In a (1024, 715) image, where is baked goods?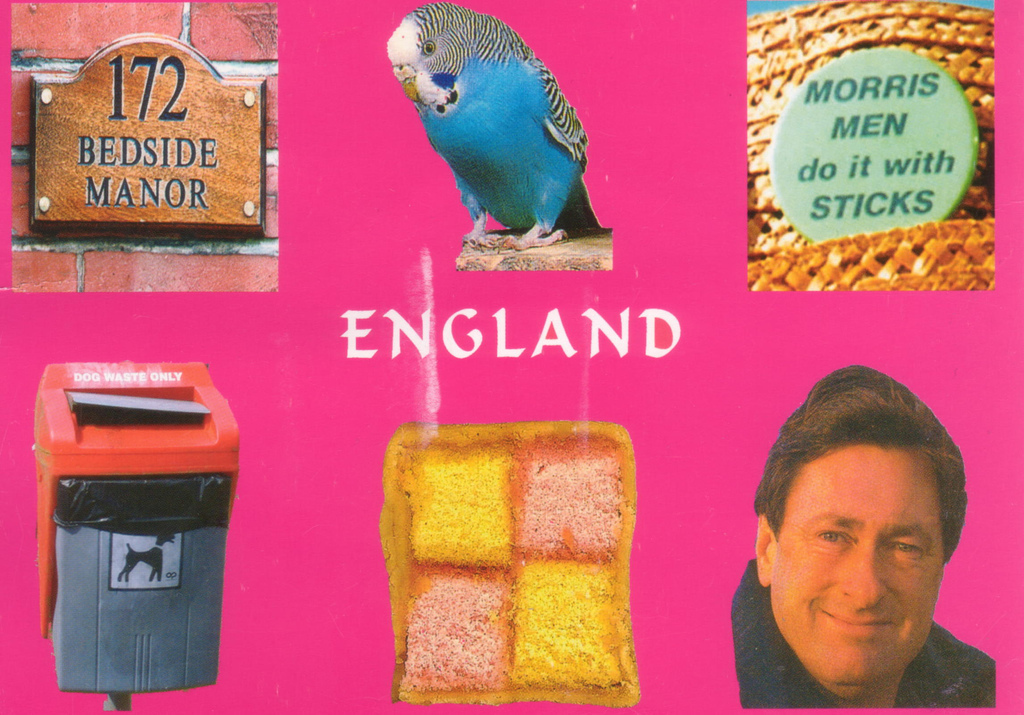
{"x1": 364, "y1": 413, "x2": 683, "y2": 686}.
